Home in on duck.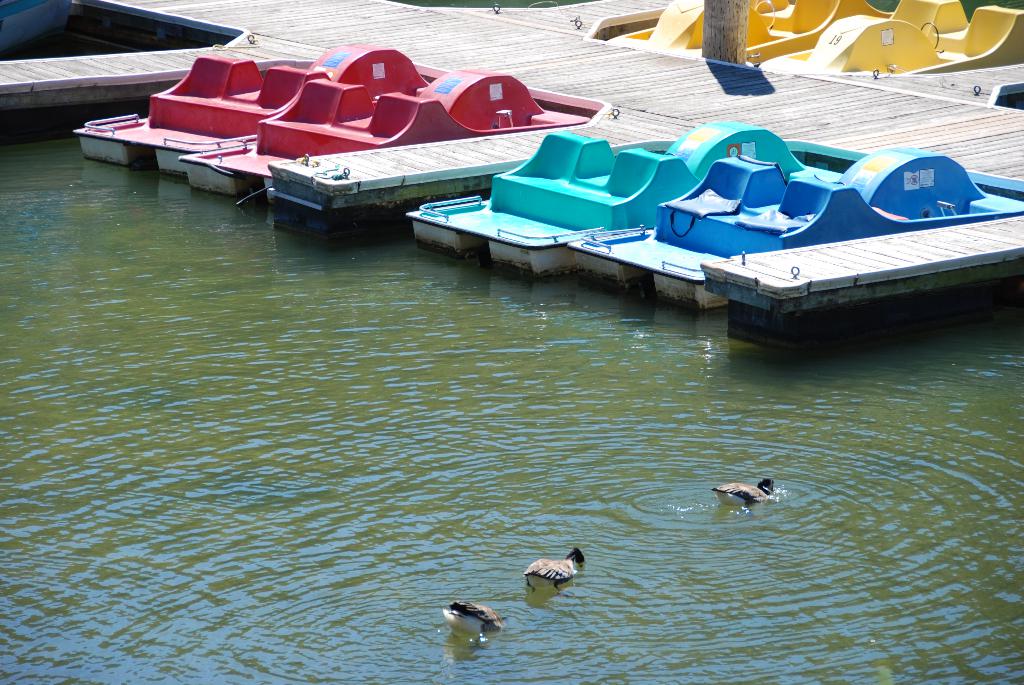
Homed in at 441,592,529,649.
